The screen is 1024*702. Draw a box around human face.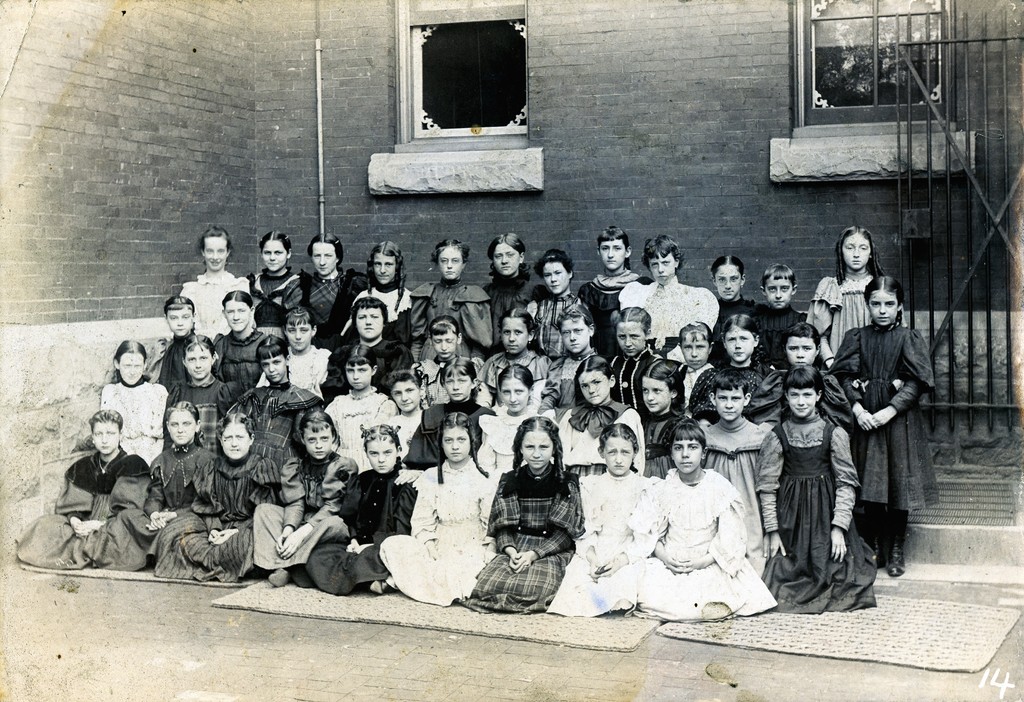
pyautogui.locateOnScreen(517, 430, 548, 474).
